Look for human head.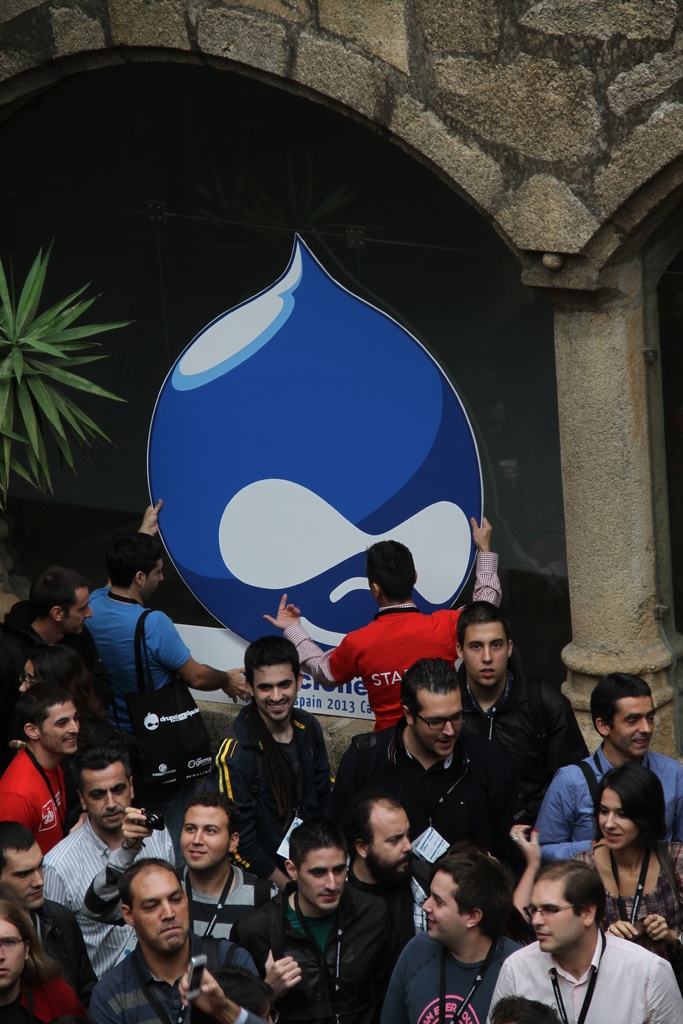
Found: [left=367, top=538, right=420, bottom=608].
